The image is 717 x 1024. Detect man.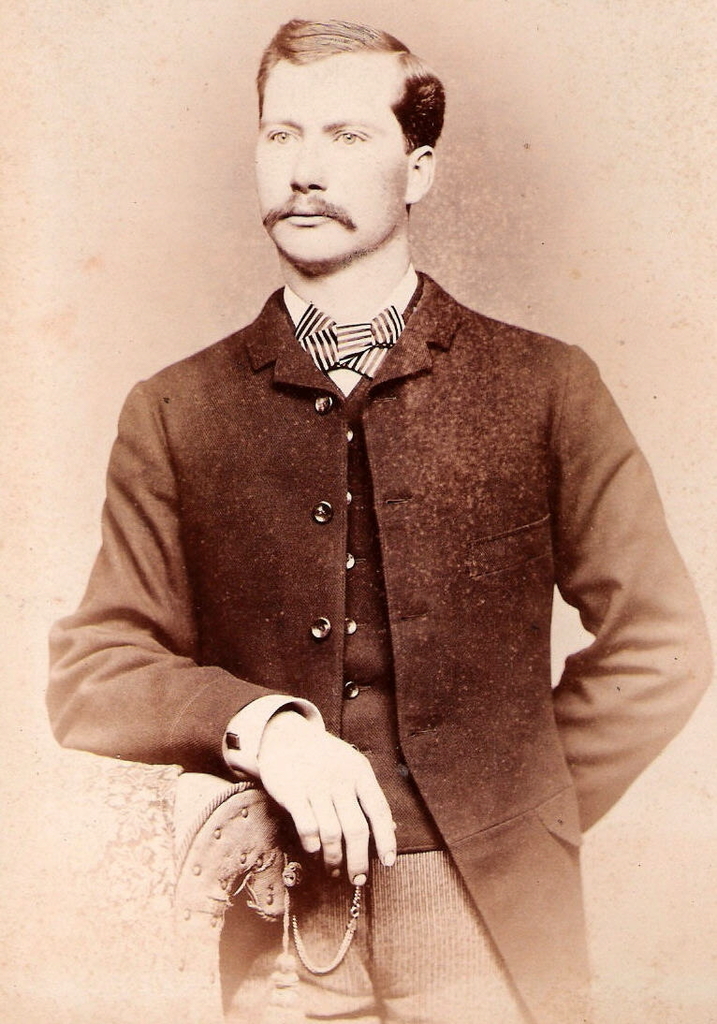
Detection: 72:22:668:958.
